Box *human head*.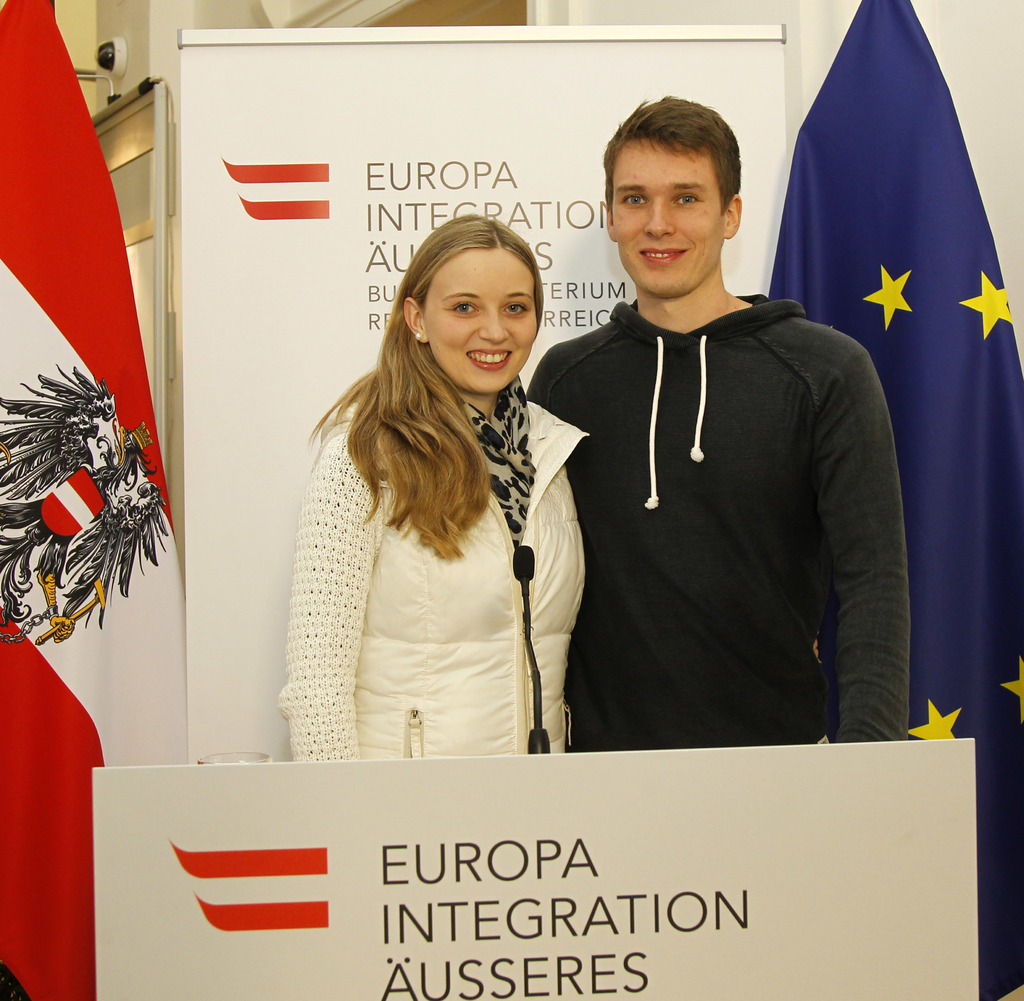
(604, 94, 740, 302).
